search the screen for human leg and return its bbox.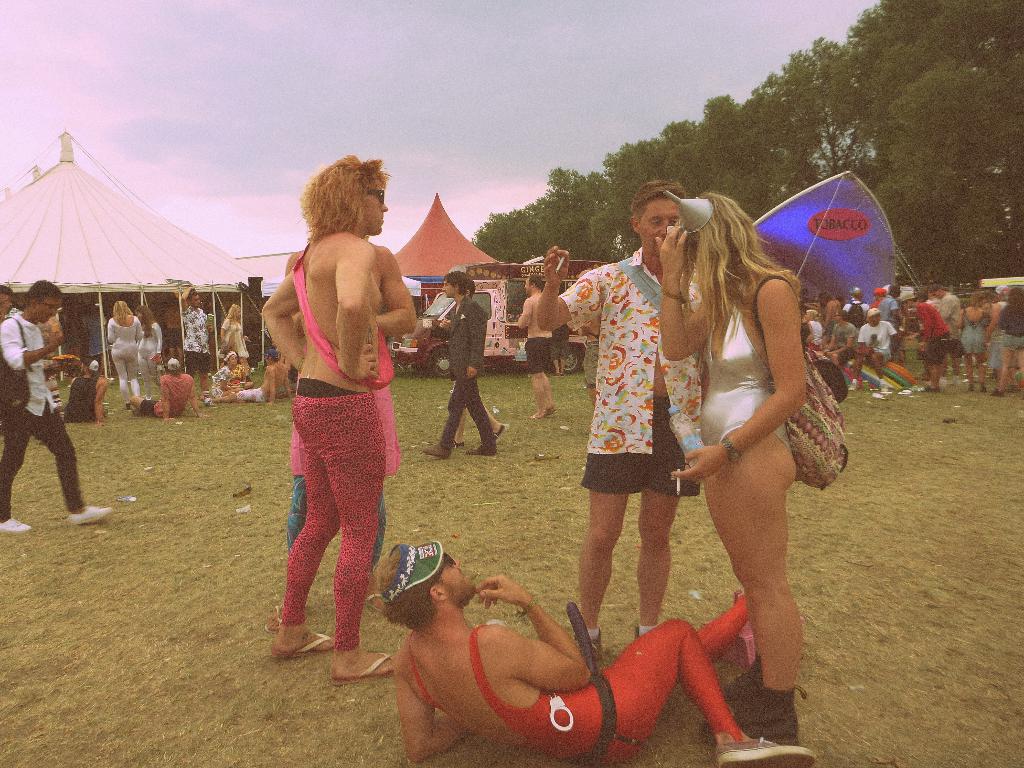
Found: BBox(198, 352, 211, 395).
